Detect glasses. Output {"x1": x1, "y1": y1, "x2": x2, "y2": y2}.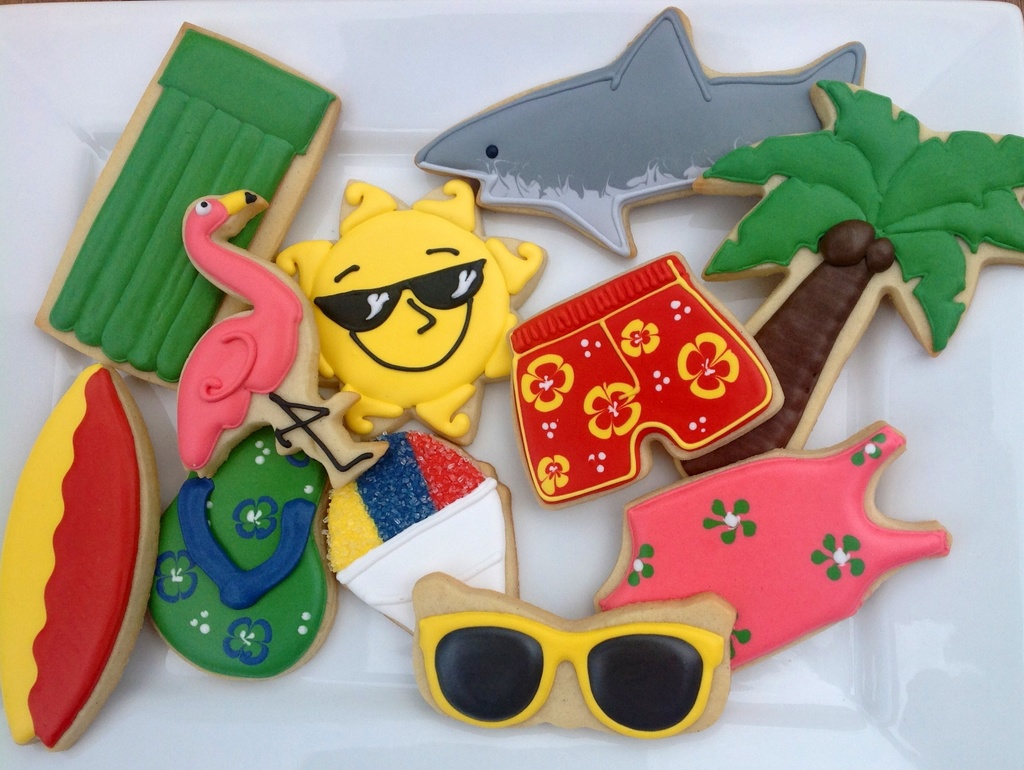
{"x1": 351, "y1": 536, "x2": 787, "y2": 733}.
